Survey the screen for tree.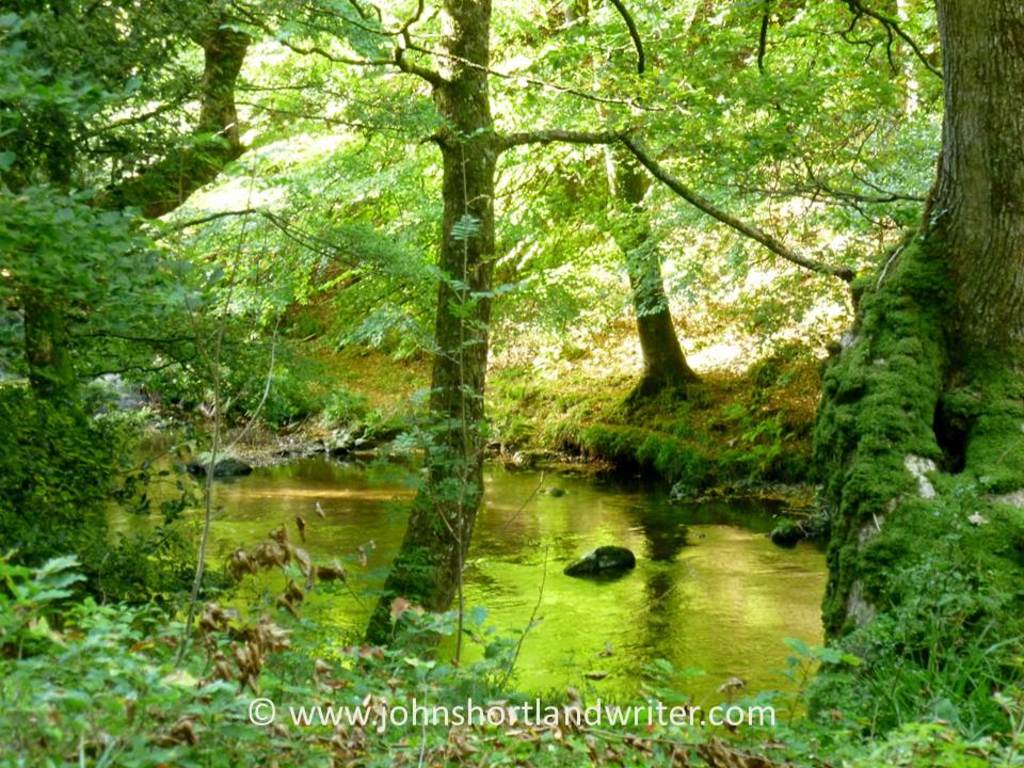
Survey found: 816:0:1023:697.
